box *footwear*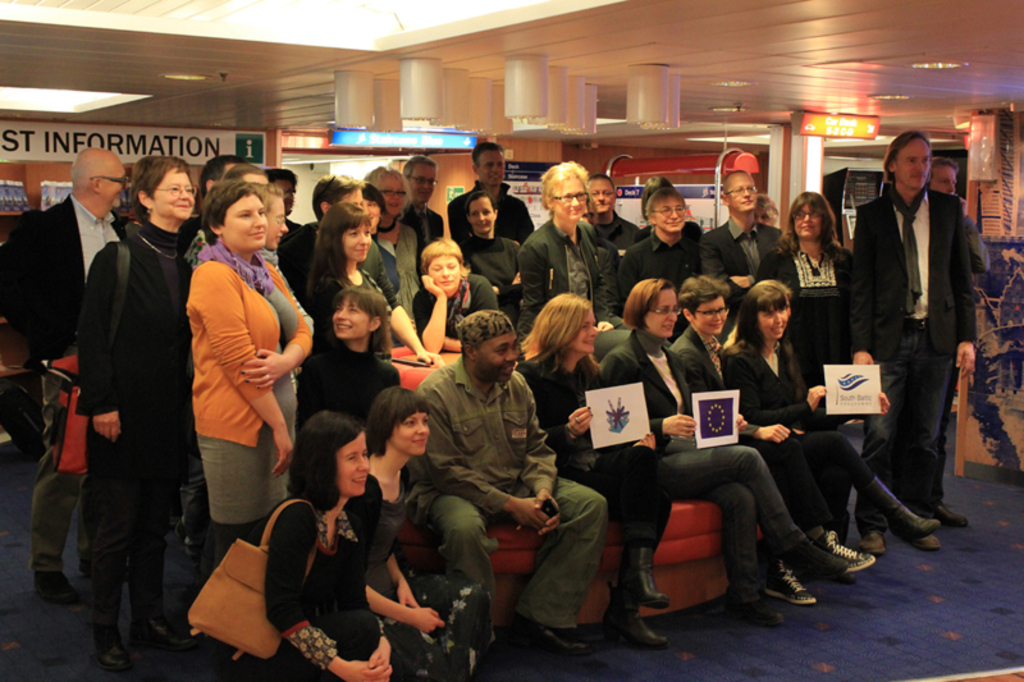
(x1=887, y1=507, x2=934, y2=543)
